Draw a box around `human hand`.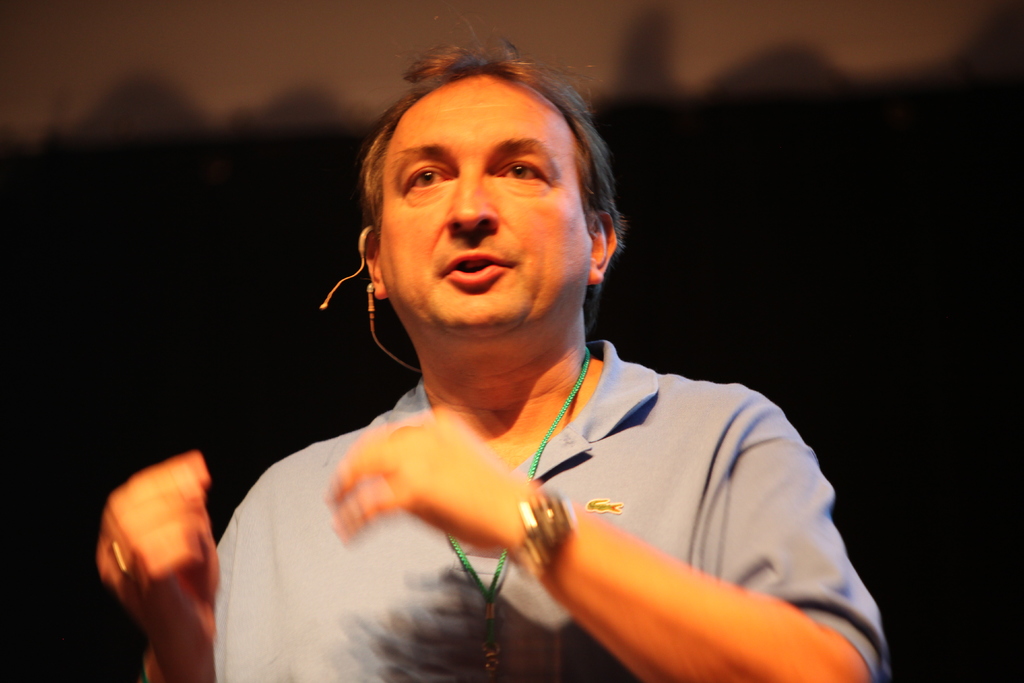
bbox(100, 436, 223, 666).
